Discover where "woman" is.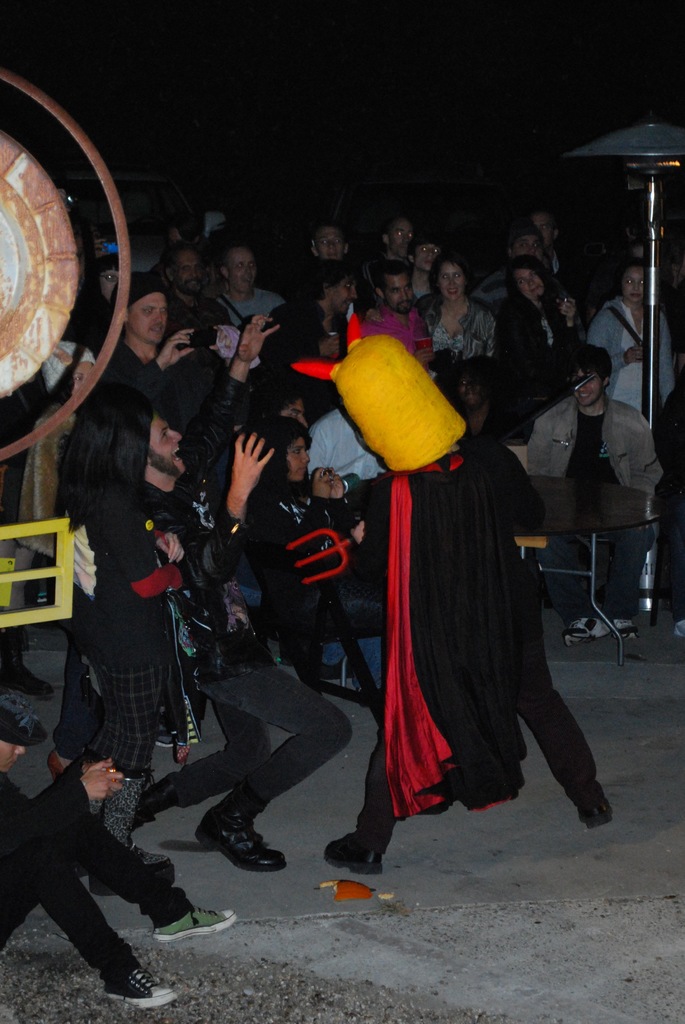
Discovered at left=499, top=257, right=585, bottom=436.
